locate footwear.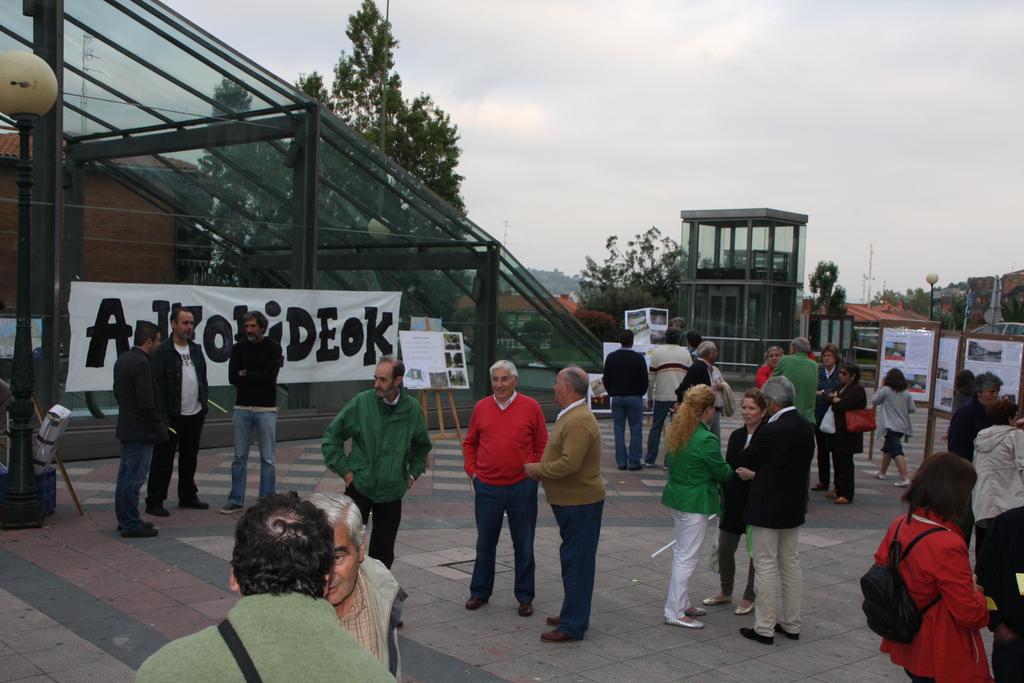
Bounding box: {"left": 897, "top": 478, "right": 912, "bottom": 486}.
